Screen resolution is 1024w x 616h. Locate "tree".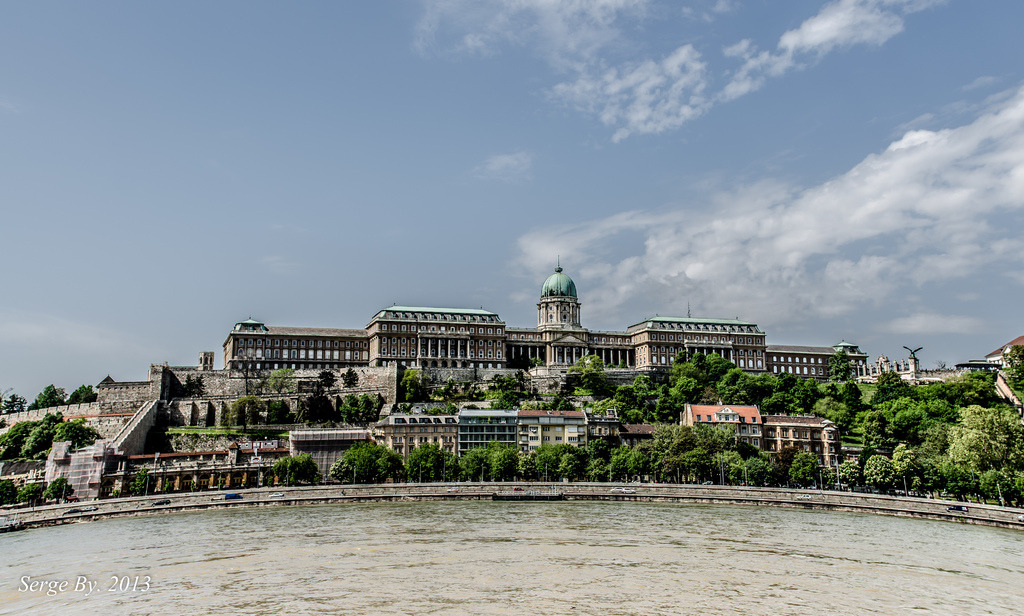
[x1=318, y1=366, x2=335, y2=391].
